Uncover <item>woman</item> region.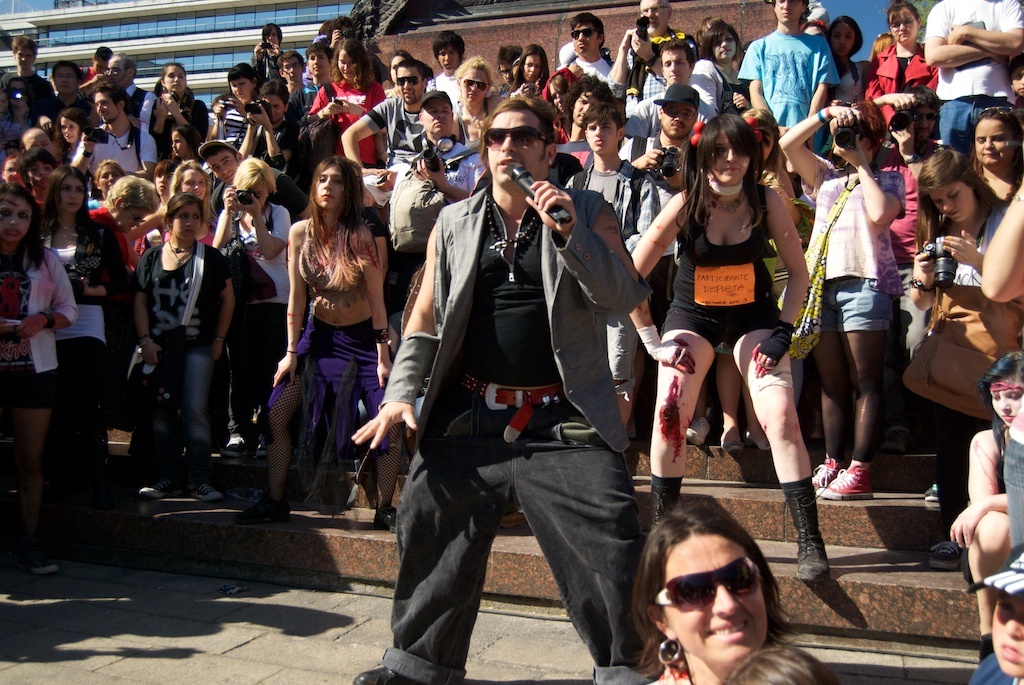
Uncovered: box=[53, 107, 93, 164].
